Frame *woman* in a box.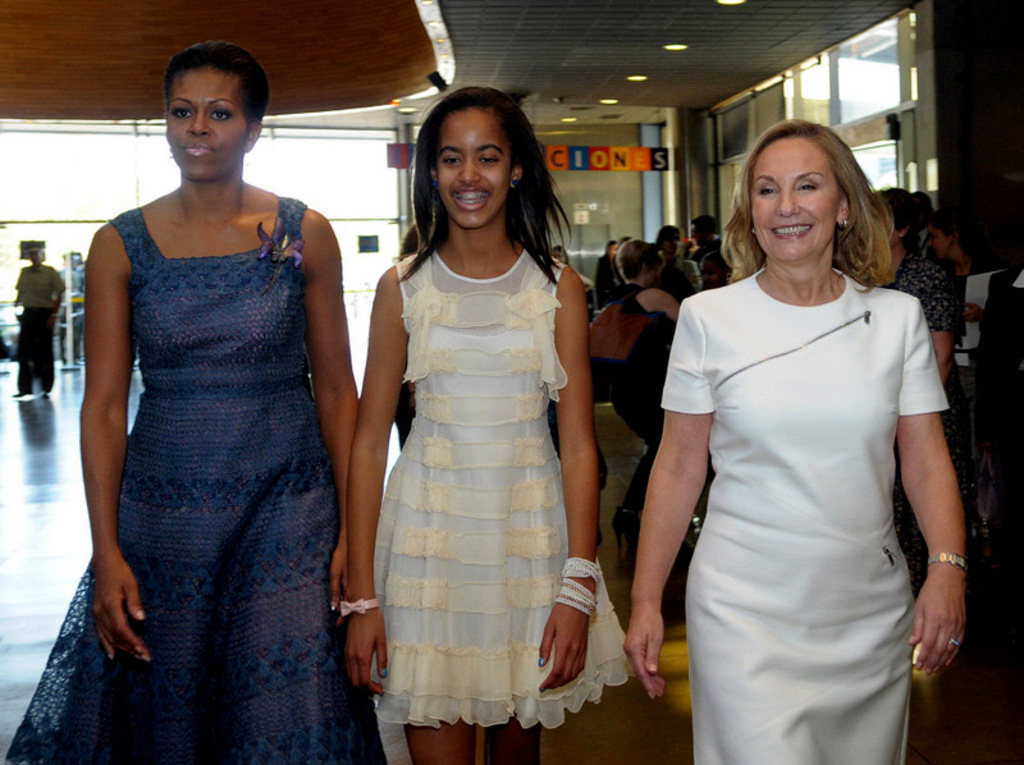
869,191,973,569.
